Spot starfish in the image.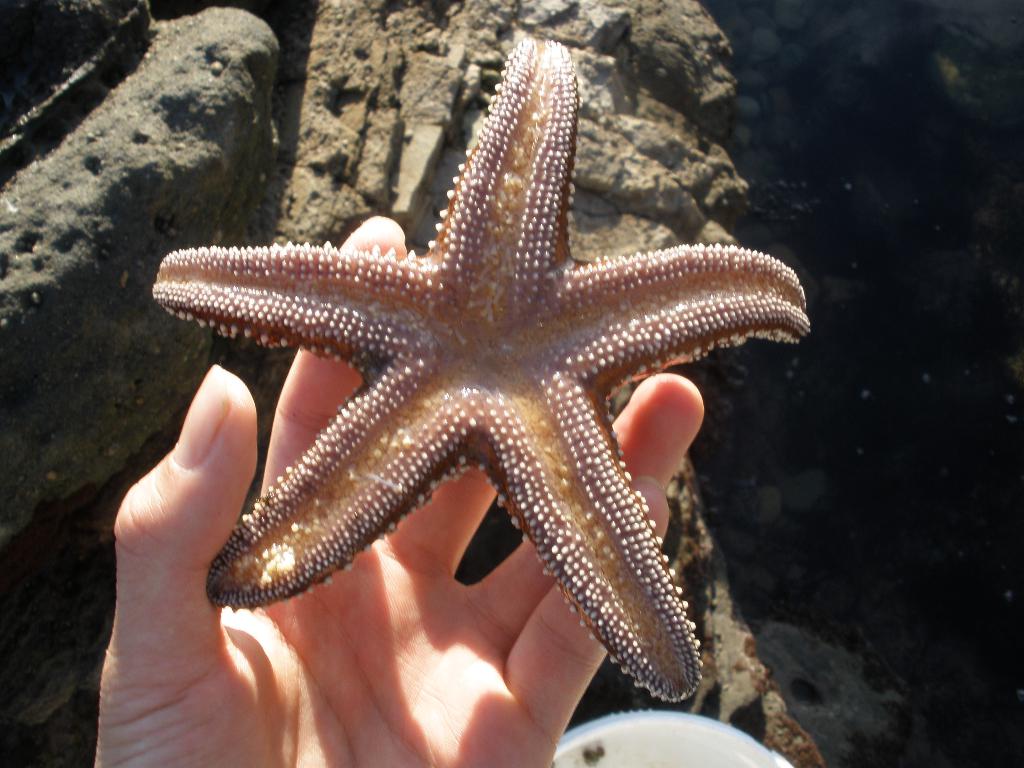
starfish found at x1=149 y1=33 x2=809 y2=703.
